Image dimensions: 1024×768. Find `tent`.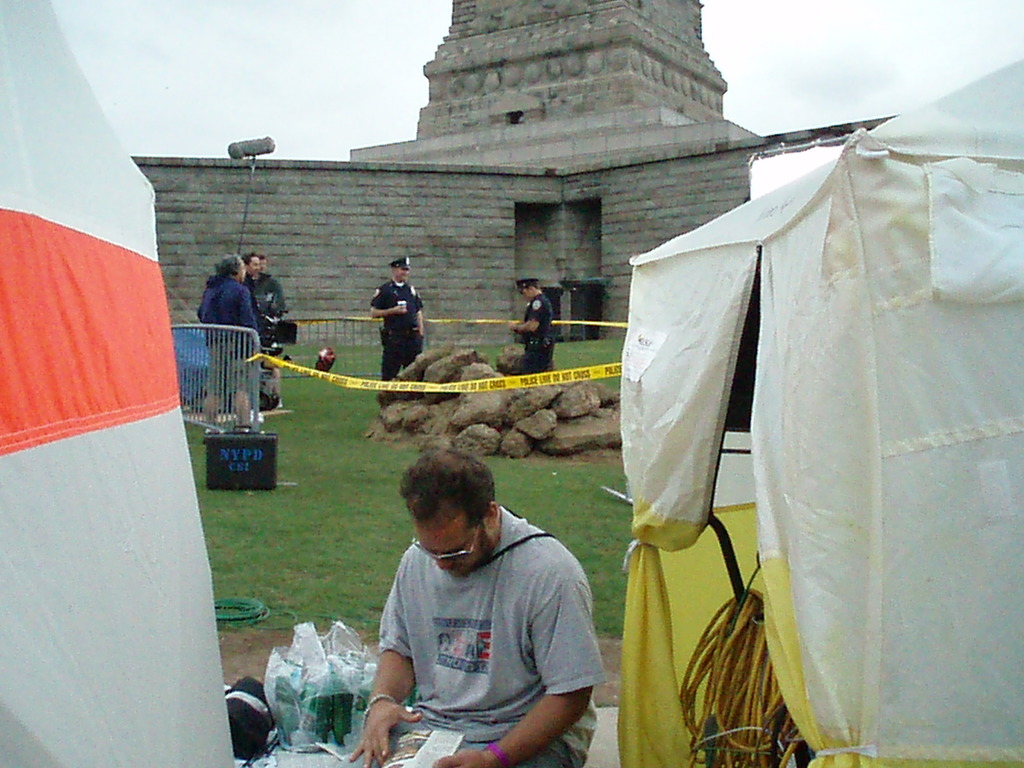
[0, 1, 240, 767].
